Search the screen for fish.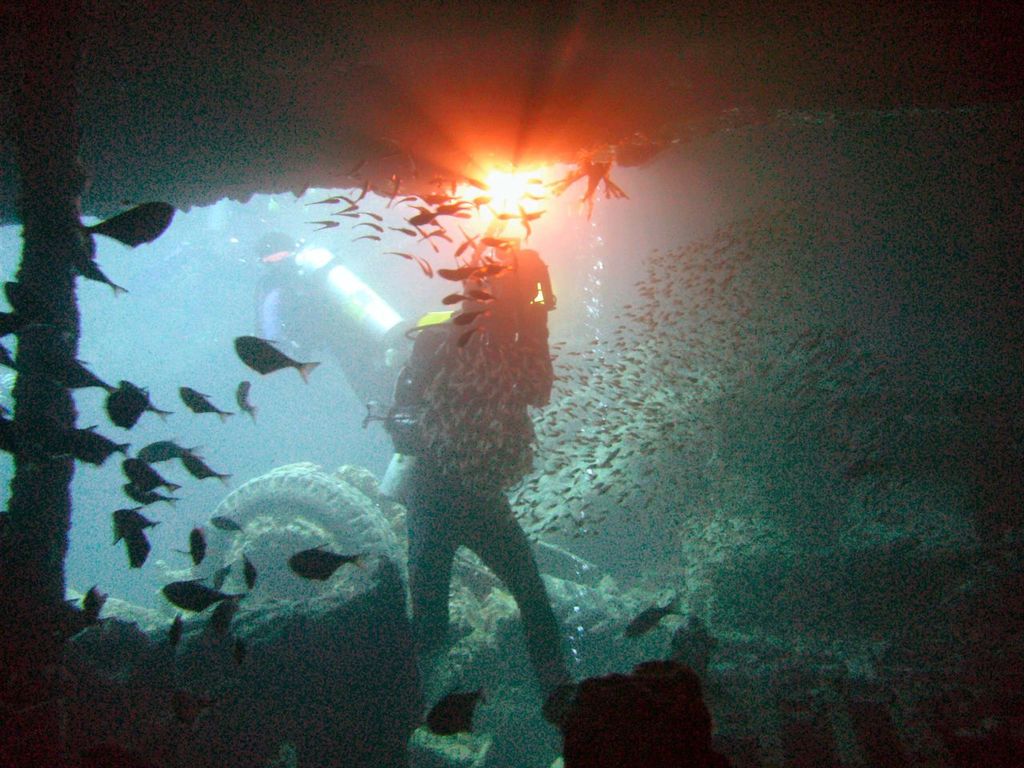
Found at [233,377,257,423].
